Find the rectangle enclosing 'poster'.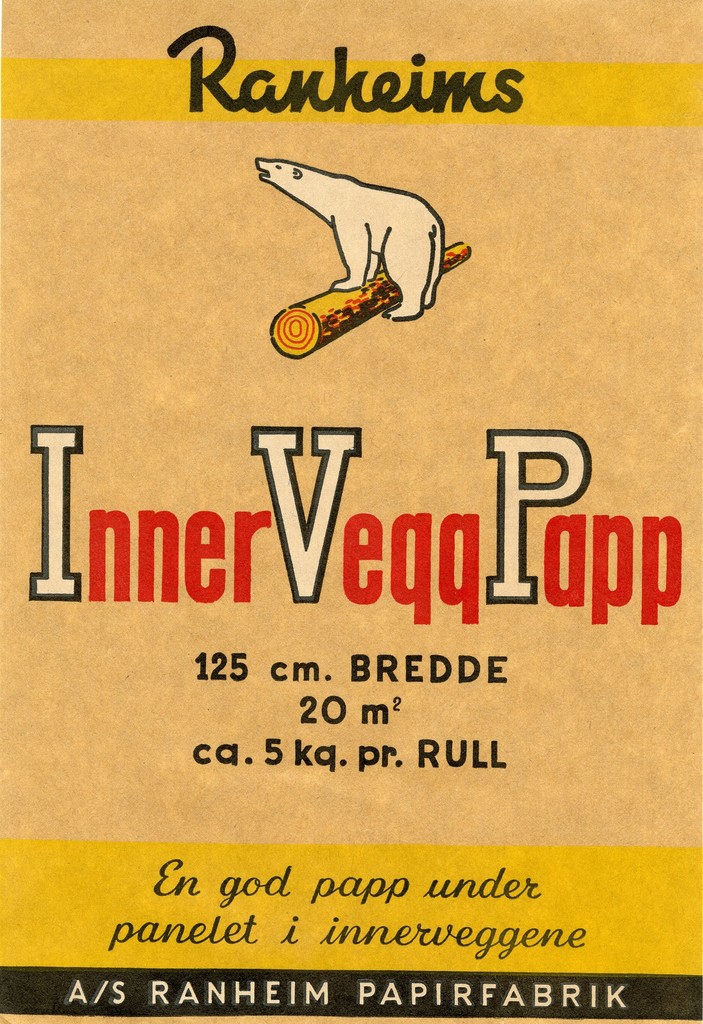
<bbox>0, 0, 702, 1023</bbox>.
